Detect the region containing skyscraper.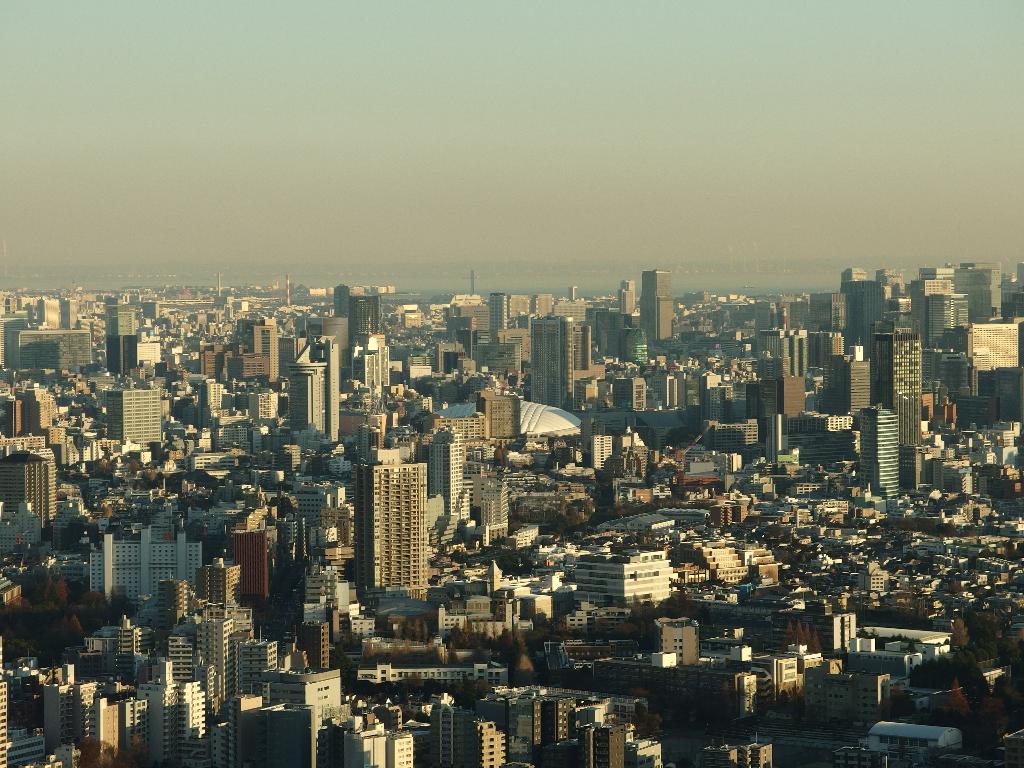
rect(227, 526, 264, 632).
